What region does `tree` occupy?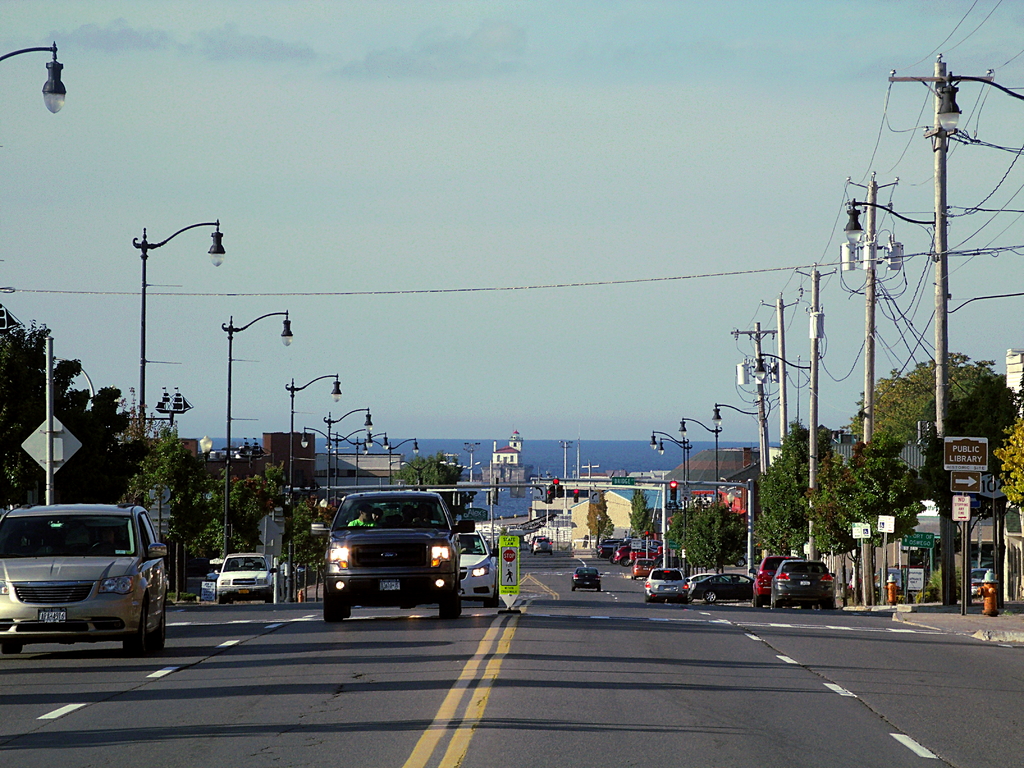
(847,349,1023,536).
